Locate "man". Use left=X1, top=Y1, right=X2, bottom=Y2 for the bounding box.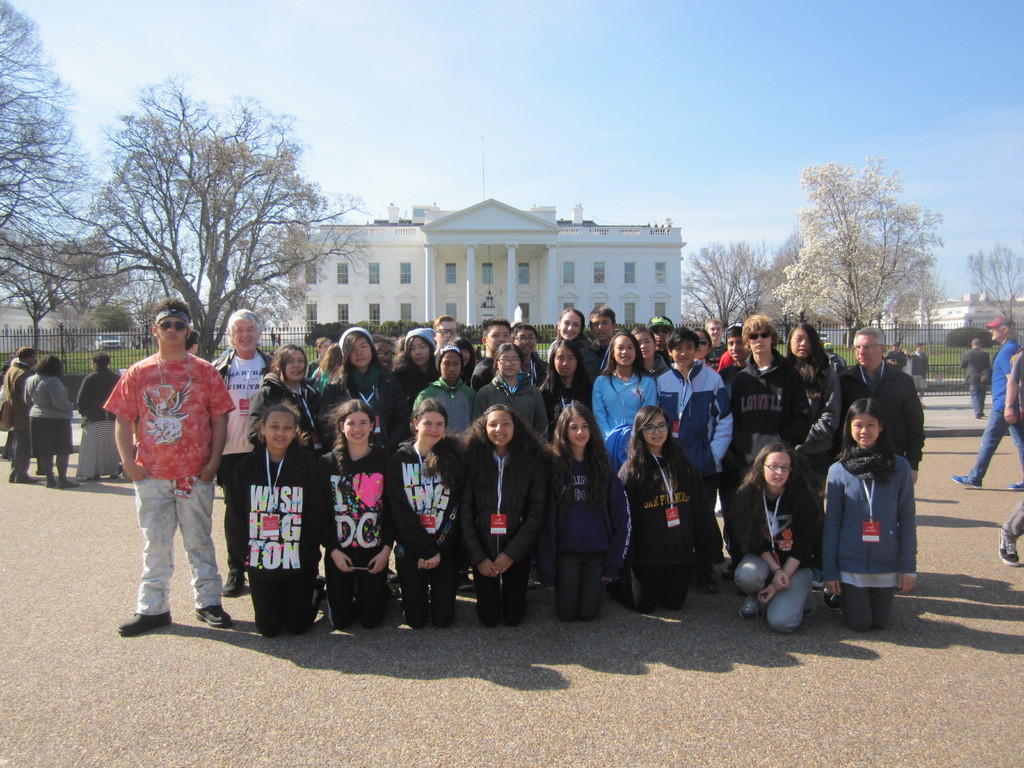
left=721, top=312, right=812, bottom=584.
